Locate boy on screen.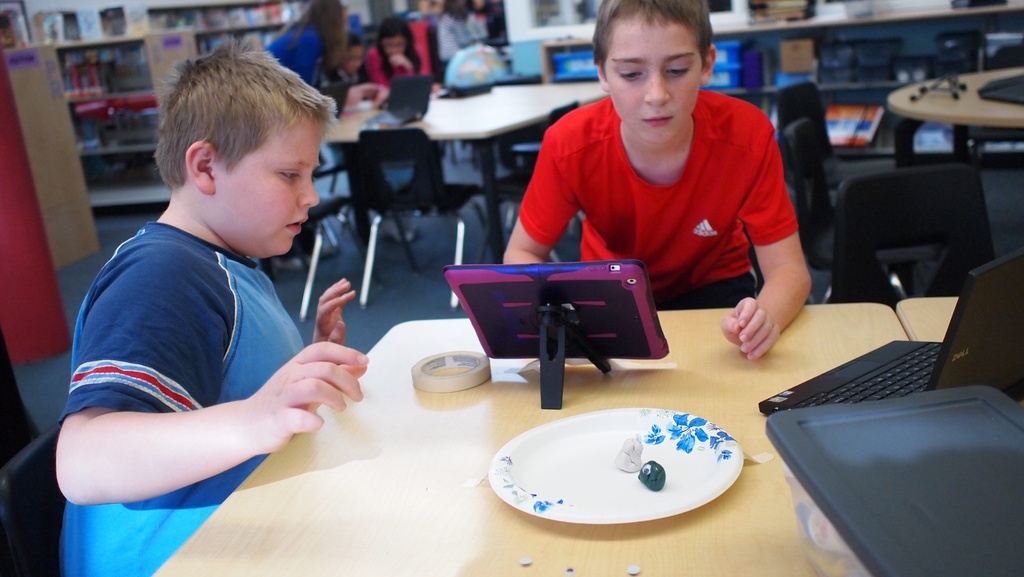
On screen at x1=55, y1=31, x2=371, y2=576.
